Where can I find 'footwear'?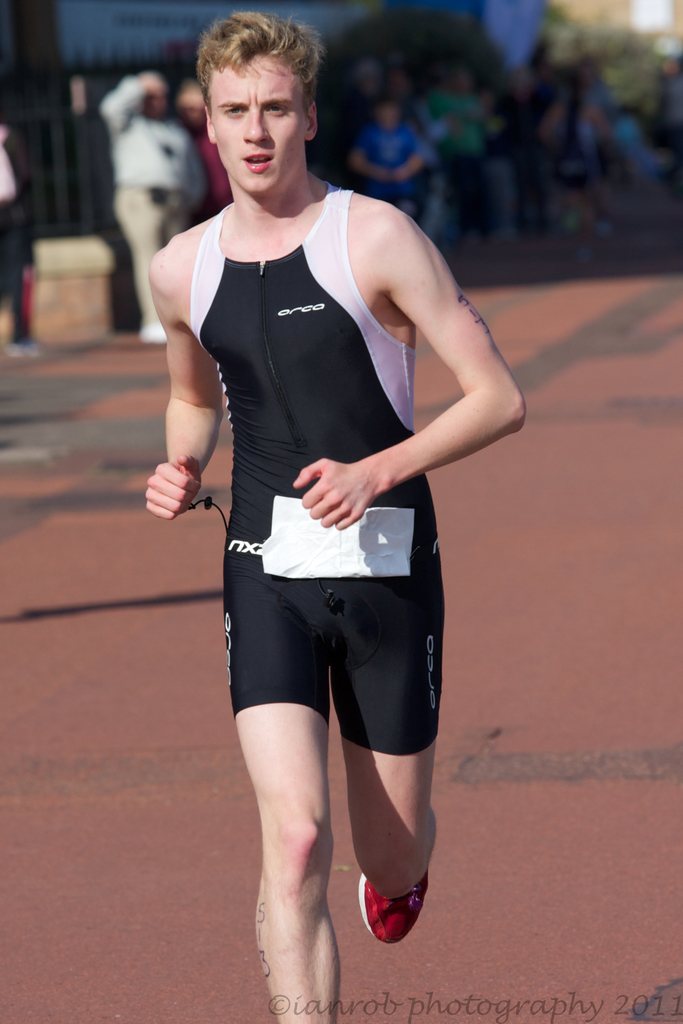
You can find it at x1=4 y1=340 x2=39 y2=364.
